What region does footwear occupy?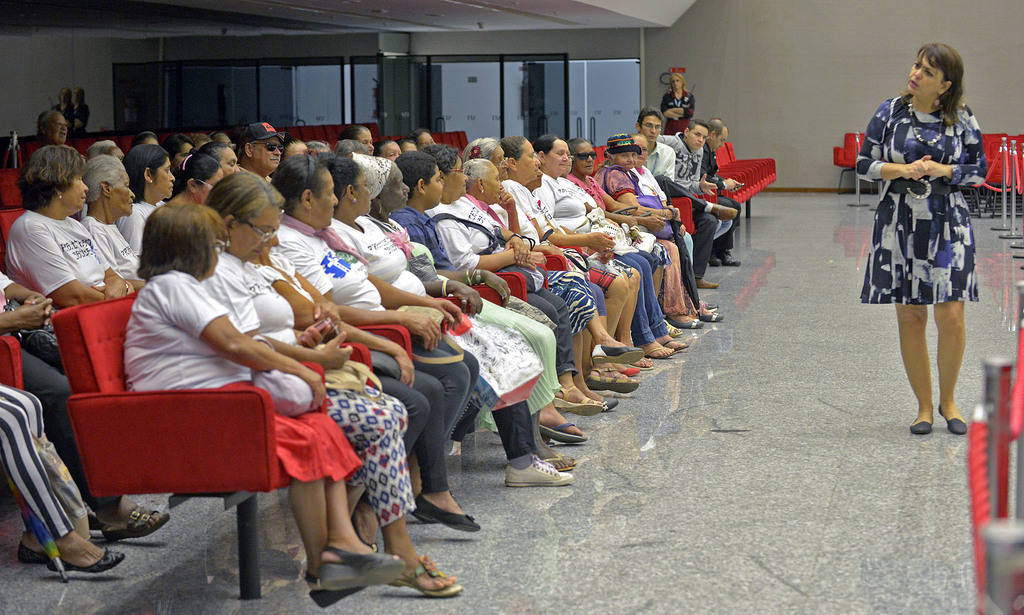
[left=596, top=363, right=636, bottom=395].
